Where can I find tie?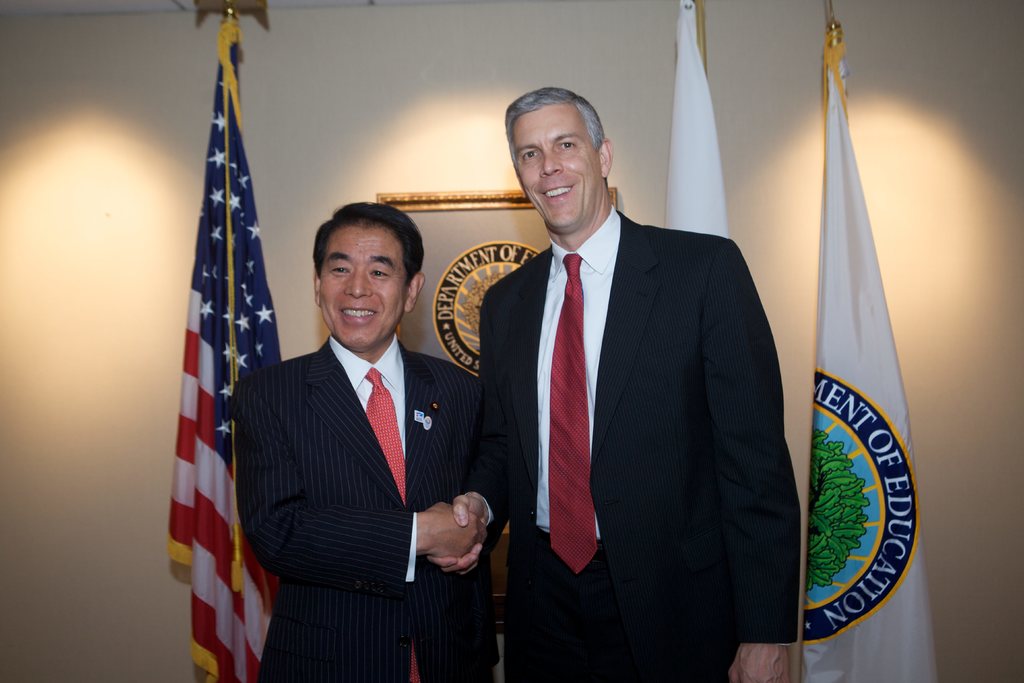
You can find it at 364:365:406:508.
